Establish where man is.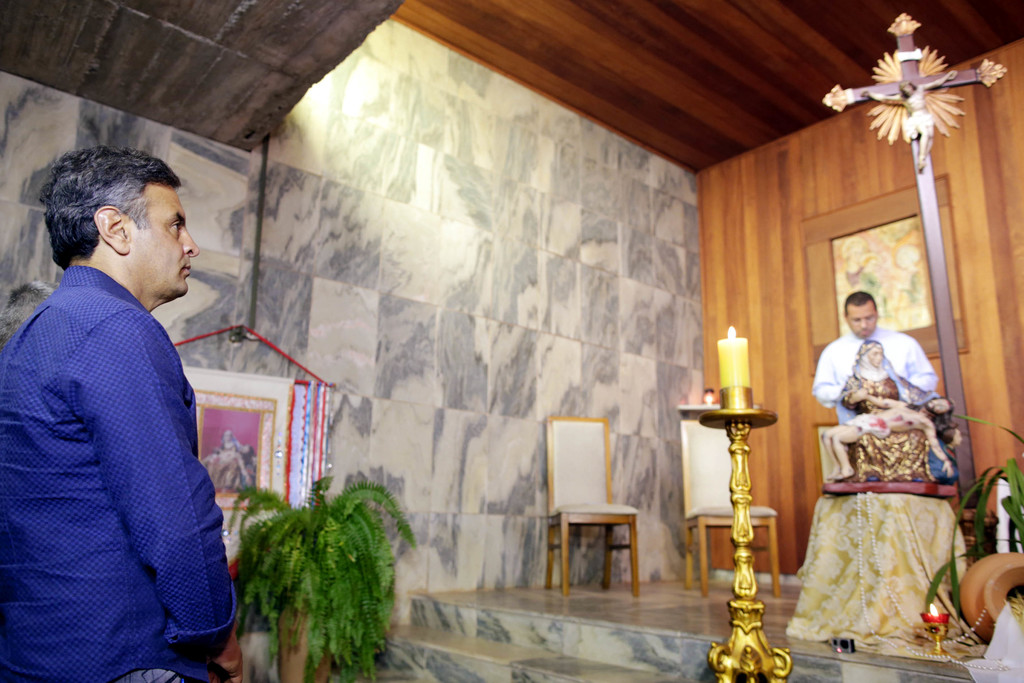
Established at Rect(12, 91, 243, 680).
